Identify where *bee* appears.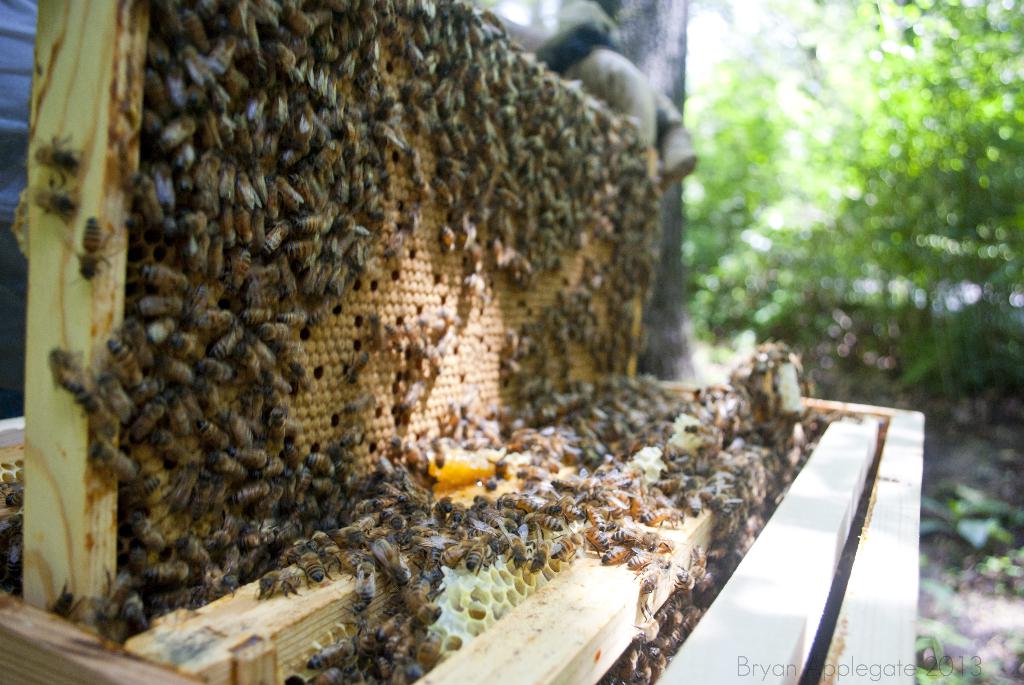
Appears at [284,491,310,518].
